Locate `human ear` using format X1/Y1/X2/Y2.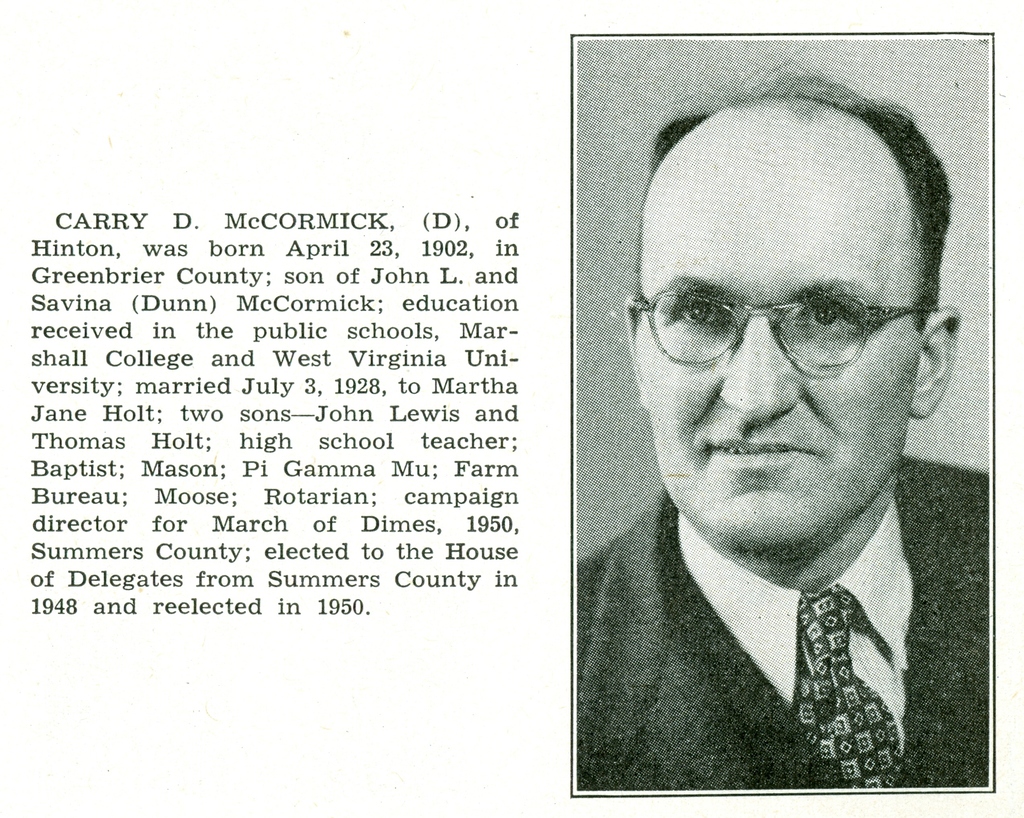
625/287/644/406.
